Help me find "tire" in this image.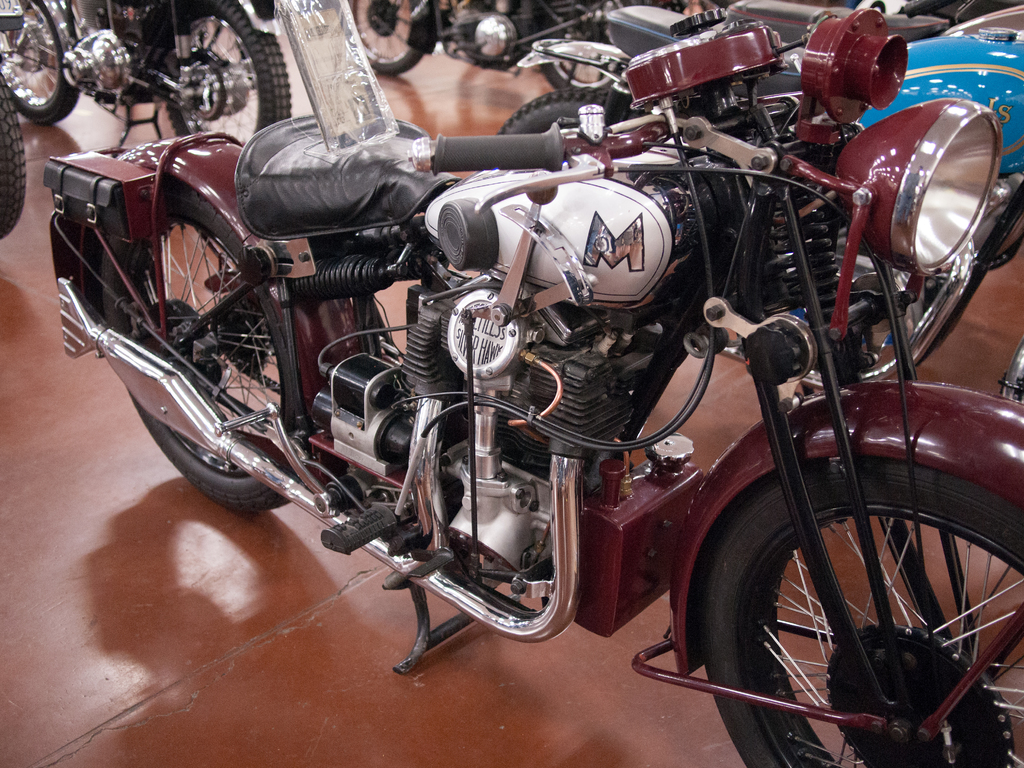
Found it: crop(0, 63, 31, 241).
